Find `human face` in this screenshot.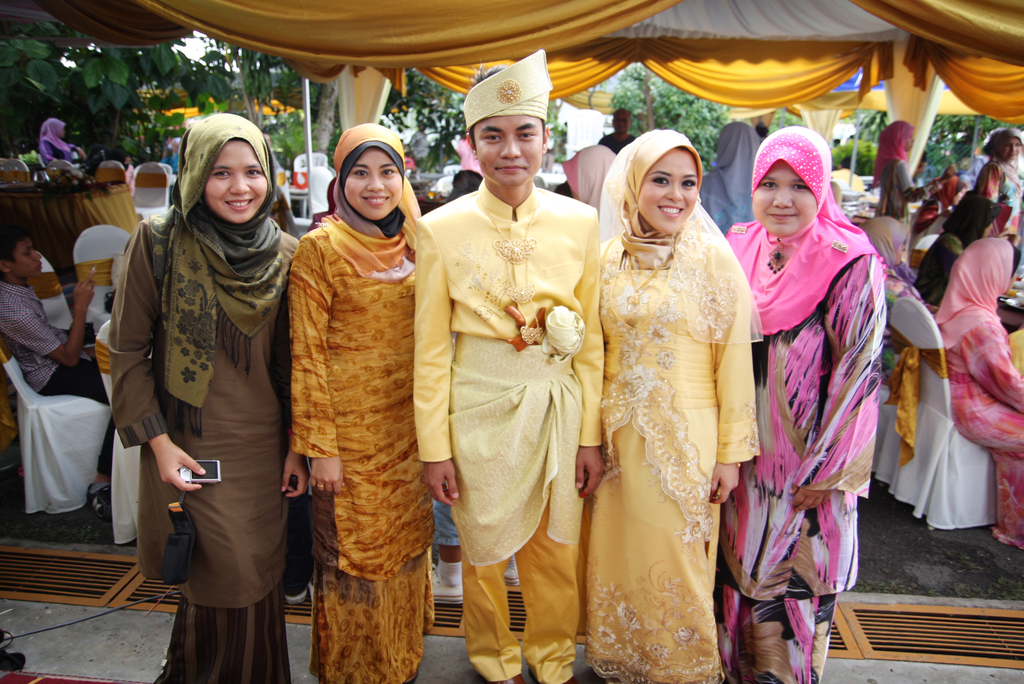
The bounding box for `human face` is <region>13, 231, 42, 280</region>.
